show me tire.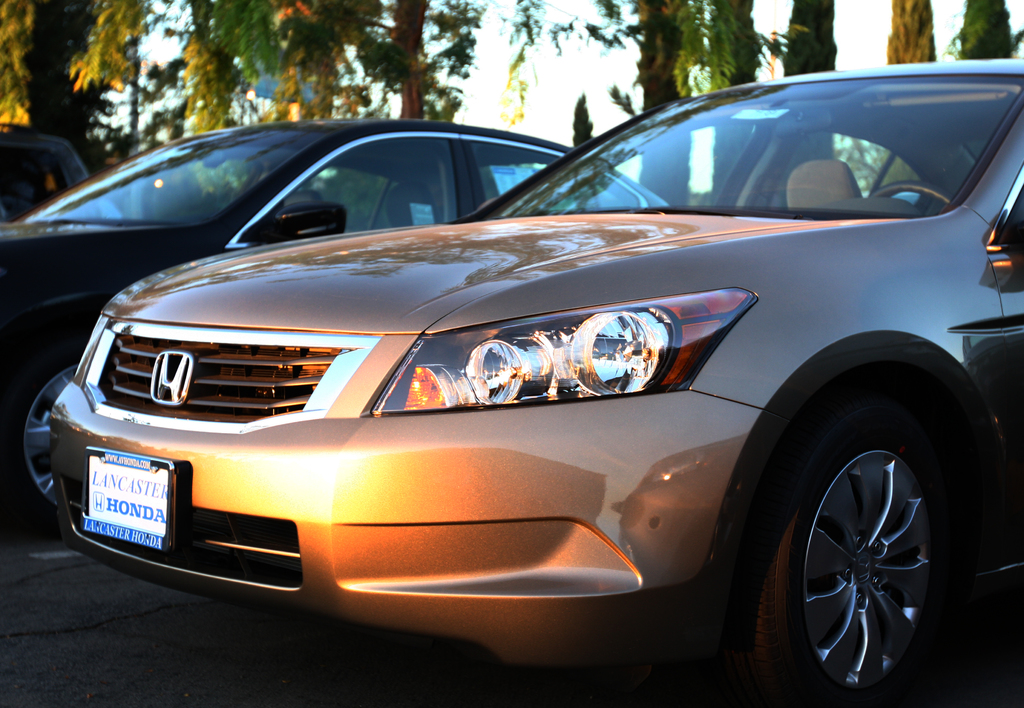
tire is here: x1=0 y1=324 x2=95 y2=535.
